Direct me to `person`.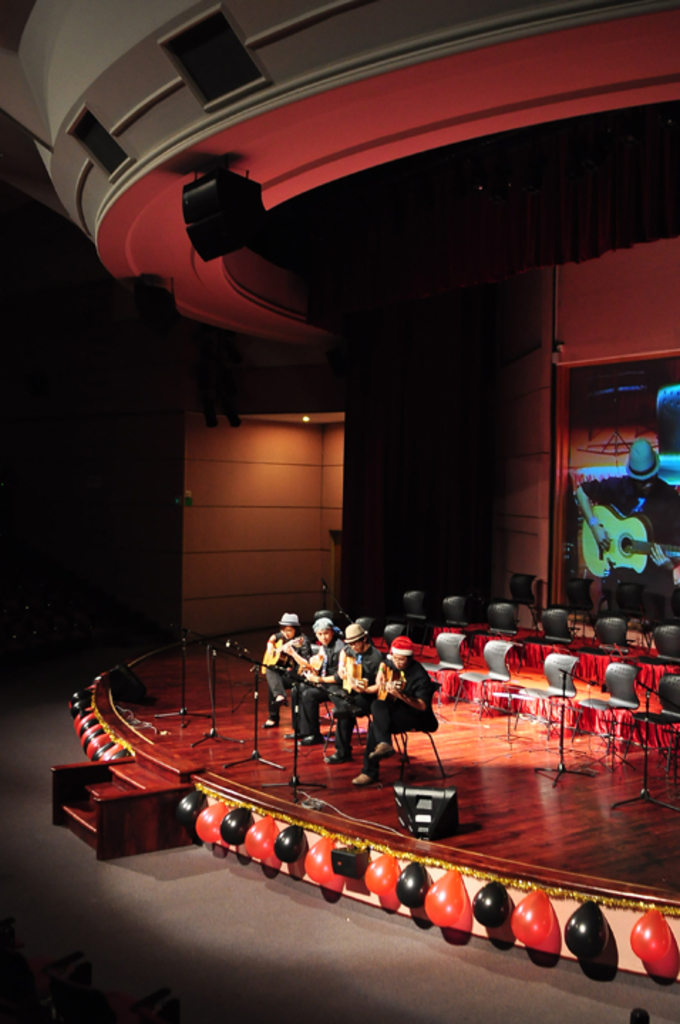
Direction: 267/609/431/782.
